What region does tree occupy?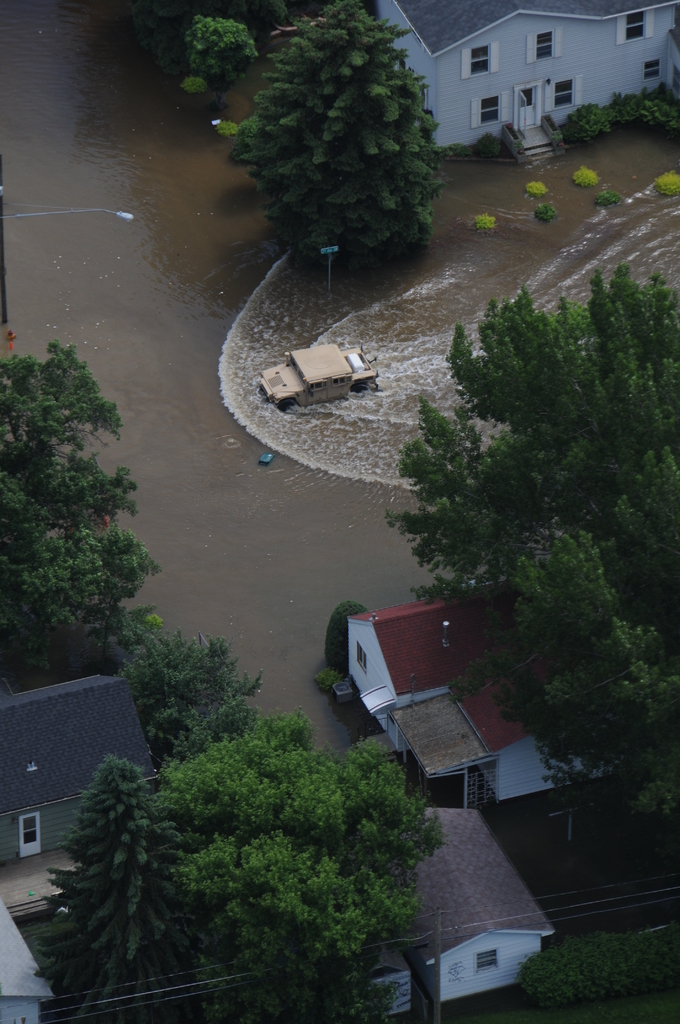
(left=29, top=744, right=208, bottom=1023).
